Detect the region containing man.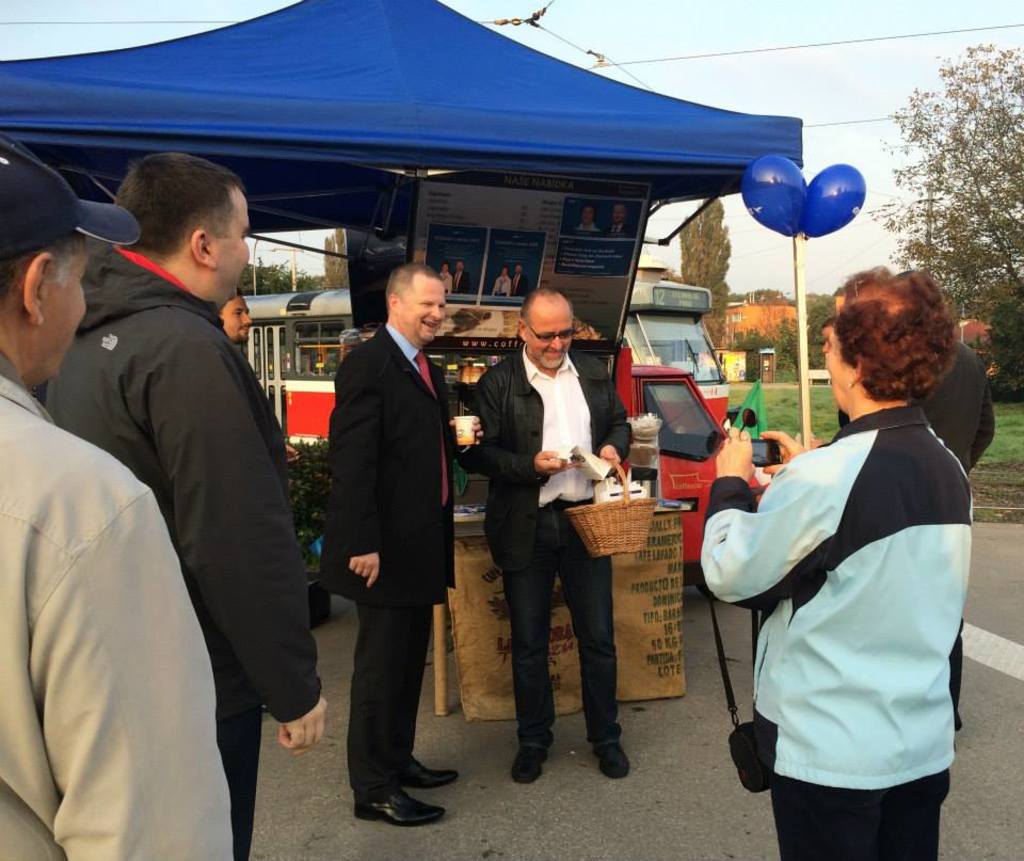
crop(820, 308, 849, 362).
